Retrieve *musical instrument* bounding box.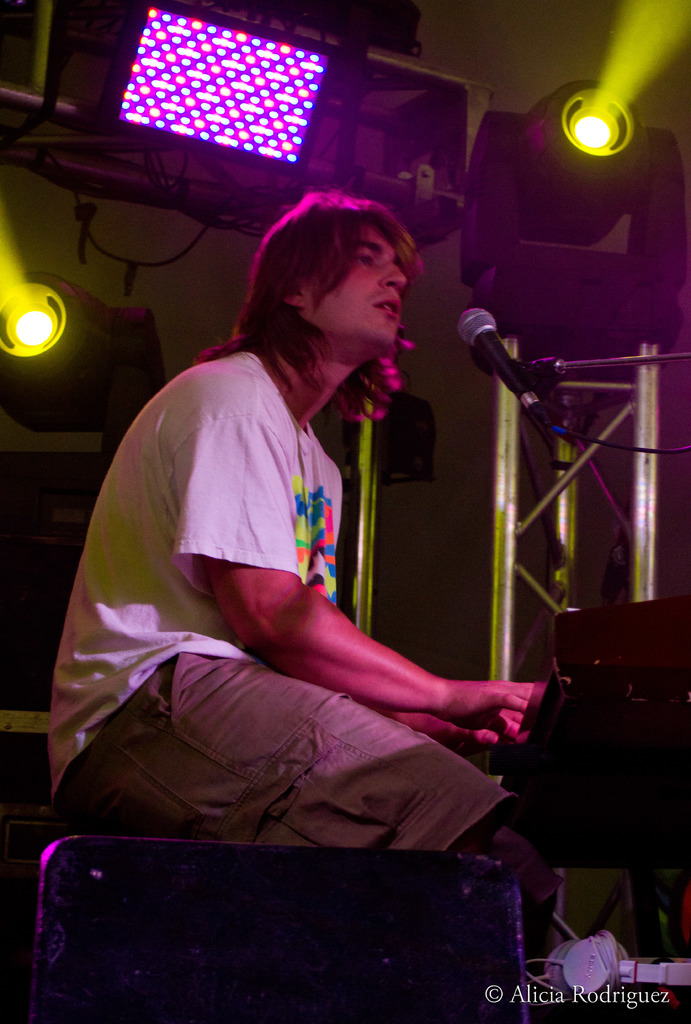
Bounding box: bbox(491, 591, 690, 874).
